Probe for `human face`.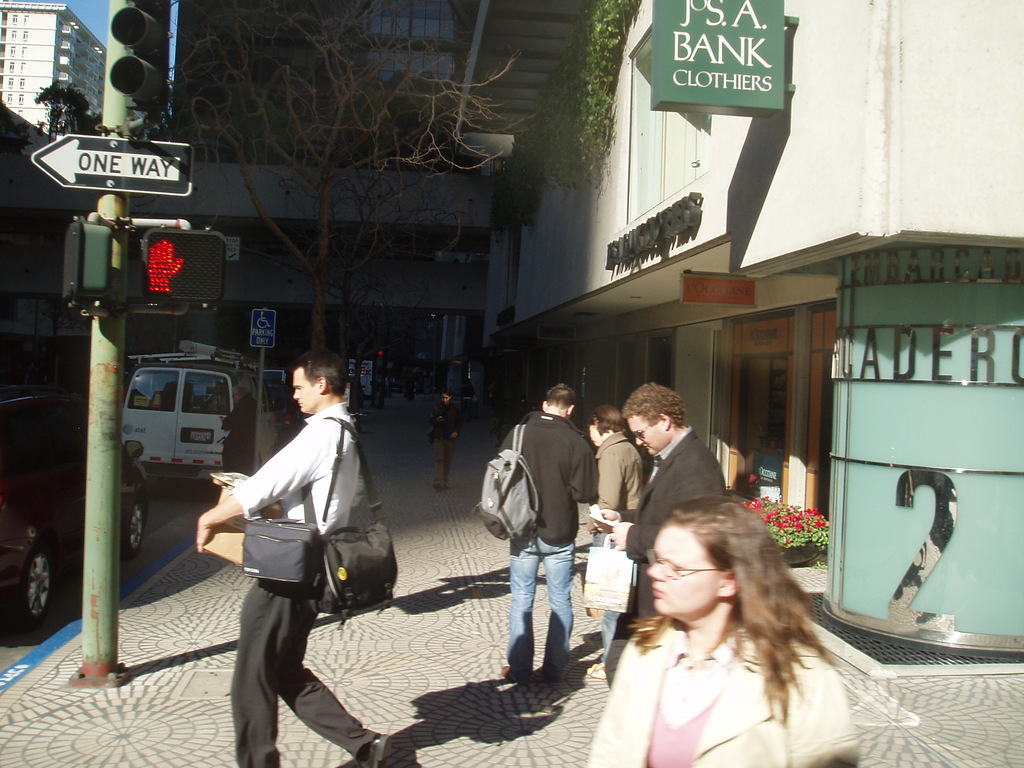
Probe result: locate(586, 422, 596, 446).
